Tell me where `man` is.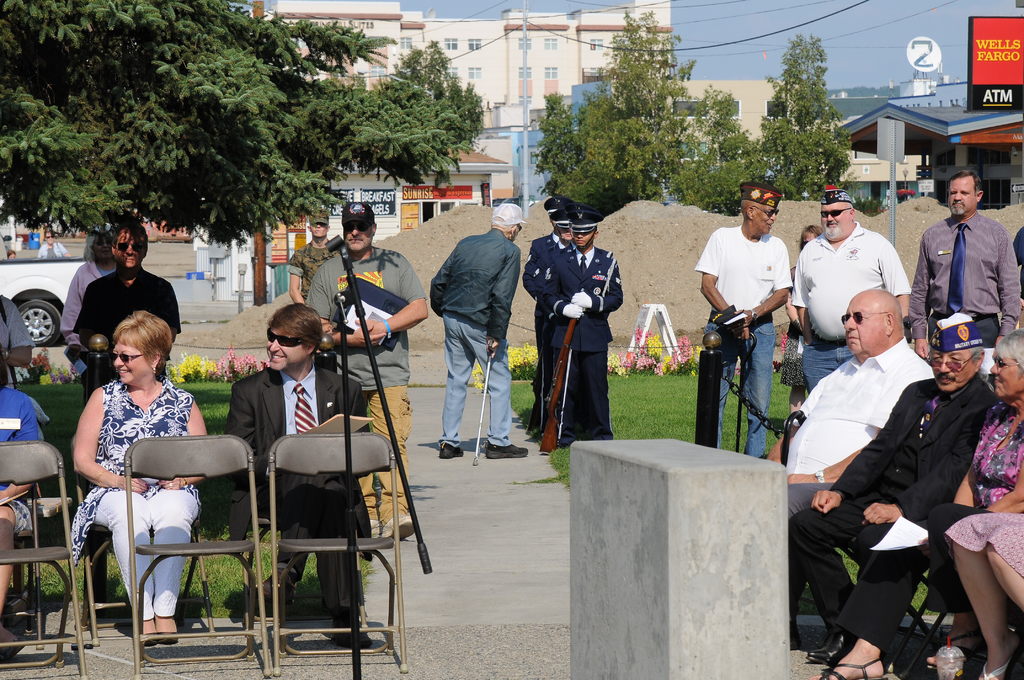
`man` is at {"x1": 780, "y1": 186, "x2": 915, "y2": 403}.
